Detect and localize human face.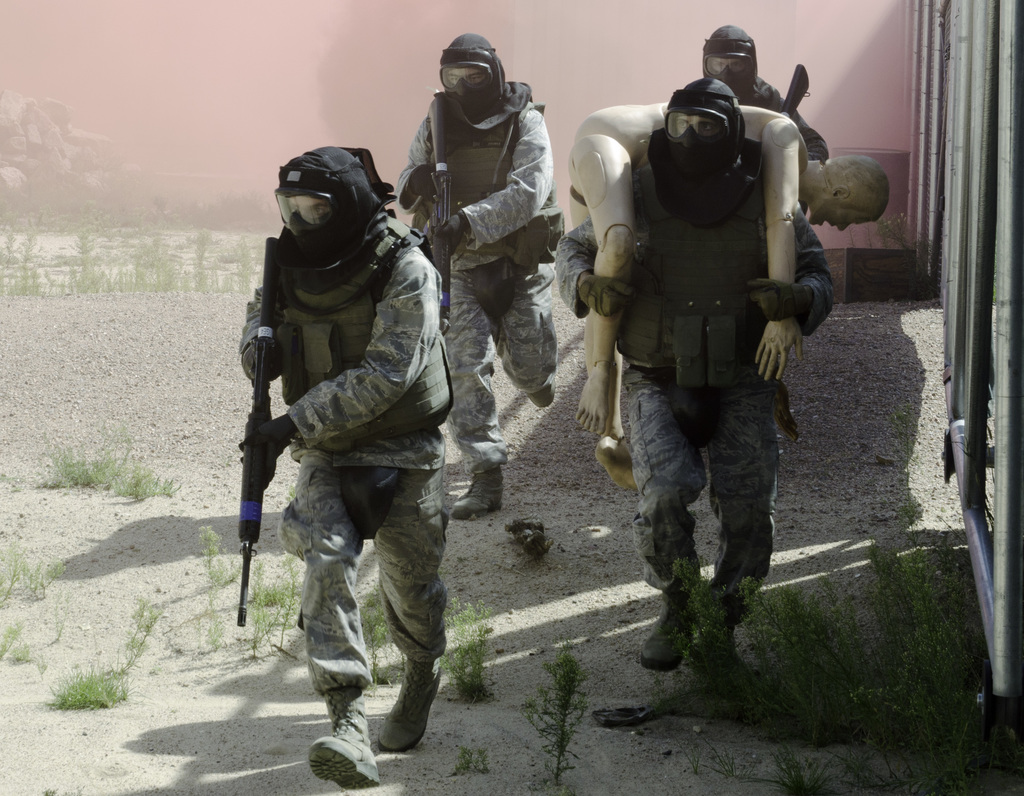
Localized at (left=444, top=67, right=482, bottom=88).
